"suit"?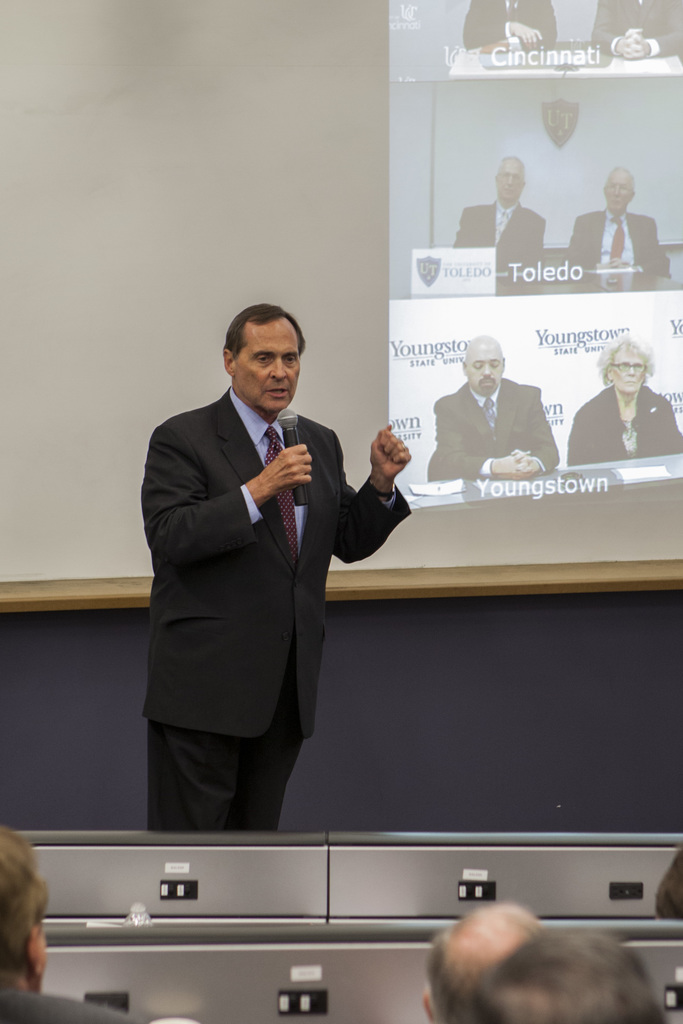
{"x1": 432, "y1": 379, "x2": 561, "y2": 483}
